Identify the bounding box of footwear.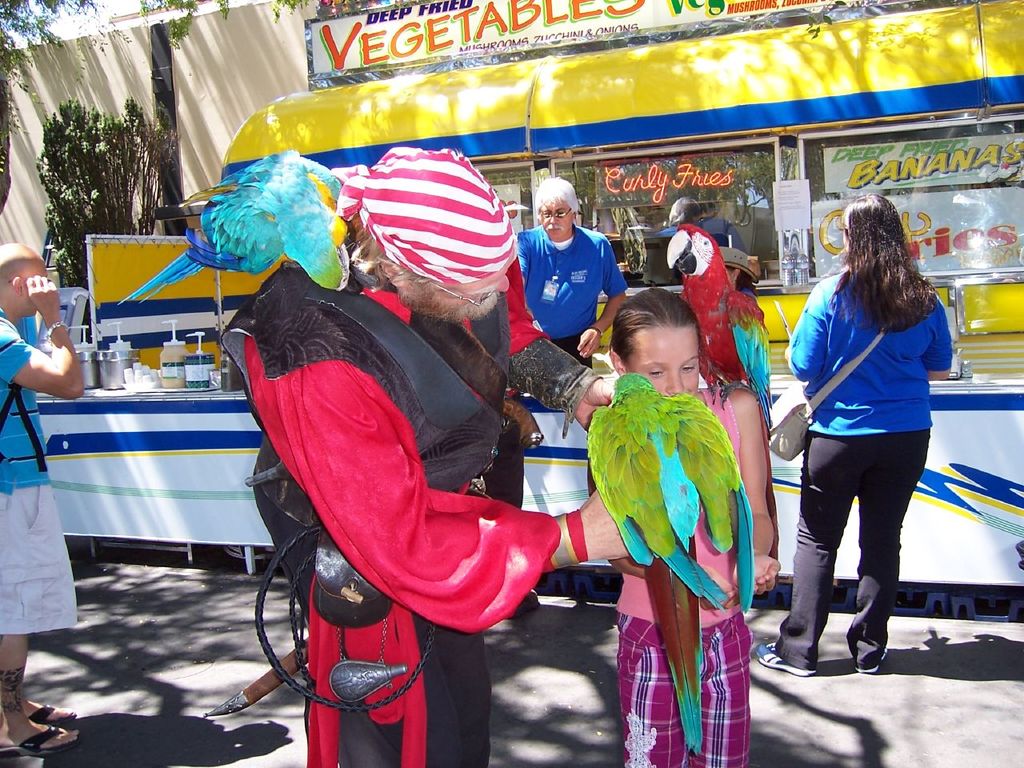
<region>853, 642, 887, 675</region>.
